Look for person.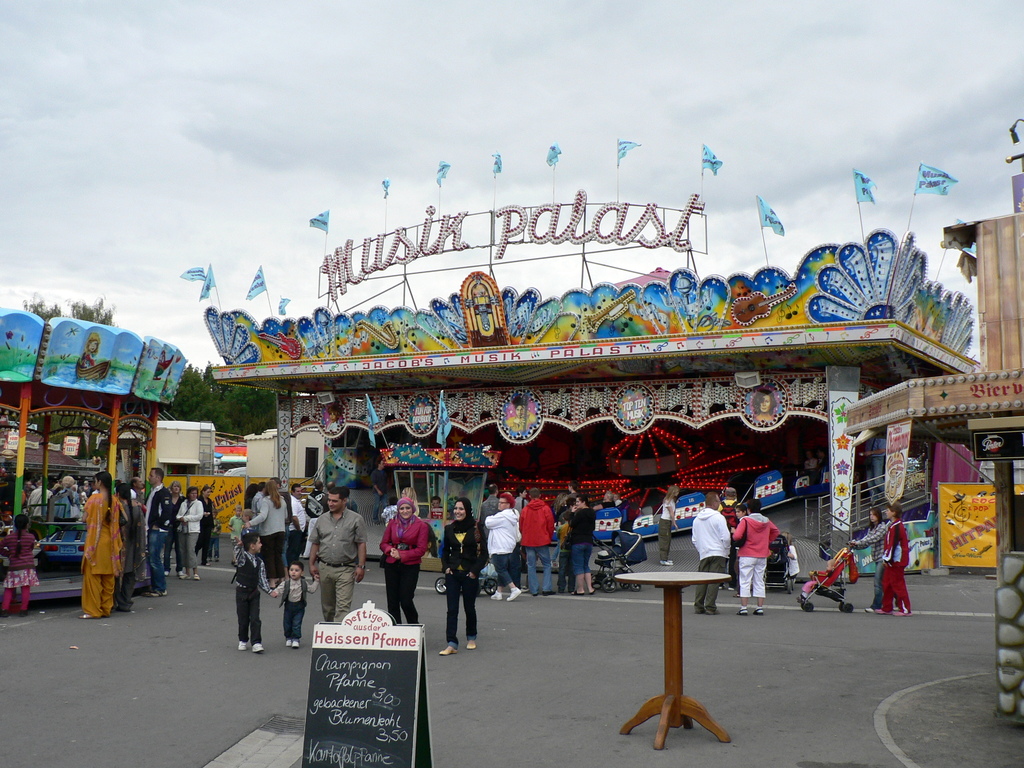
Found: box(658, 487, 678, 569).
